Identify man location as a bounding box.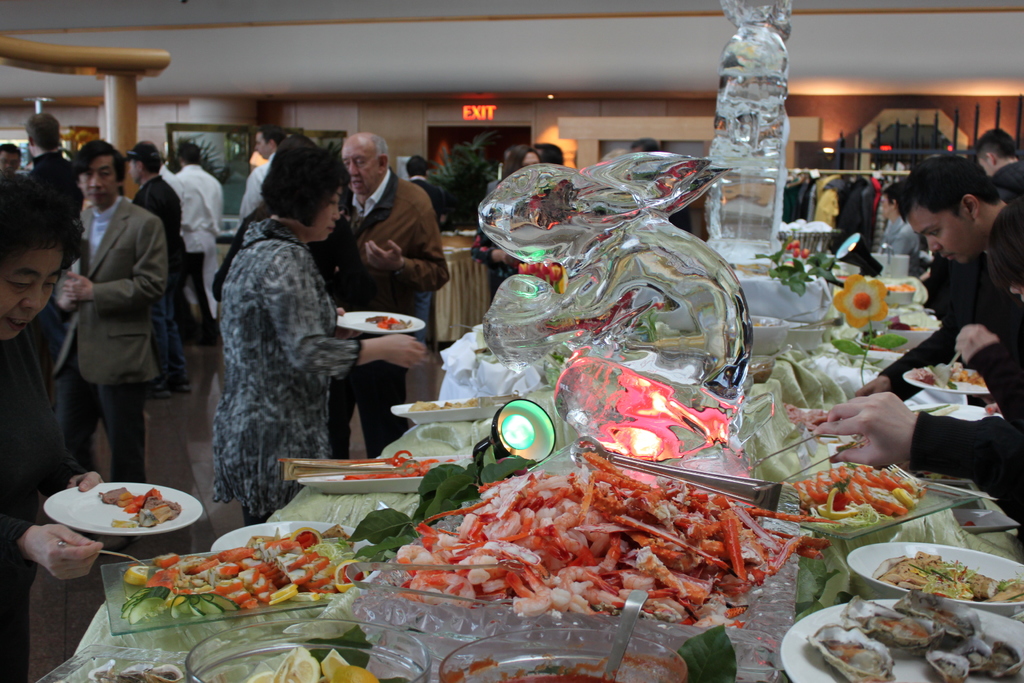
(896, 151, 1023, 299).
